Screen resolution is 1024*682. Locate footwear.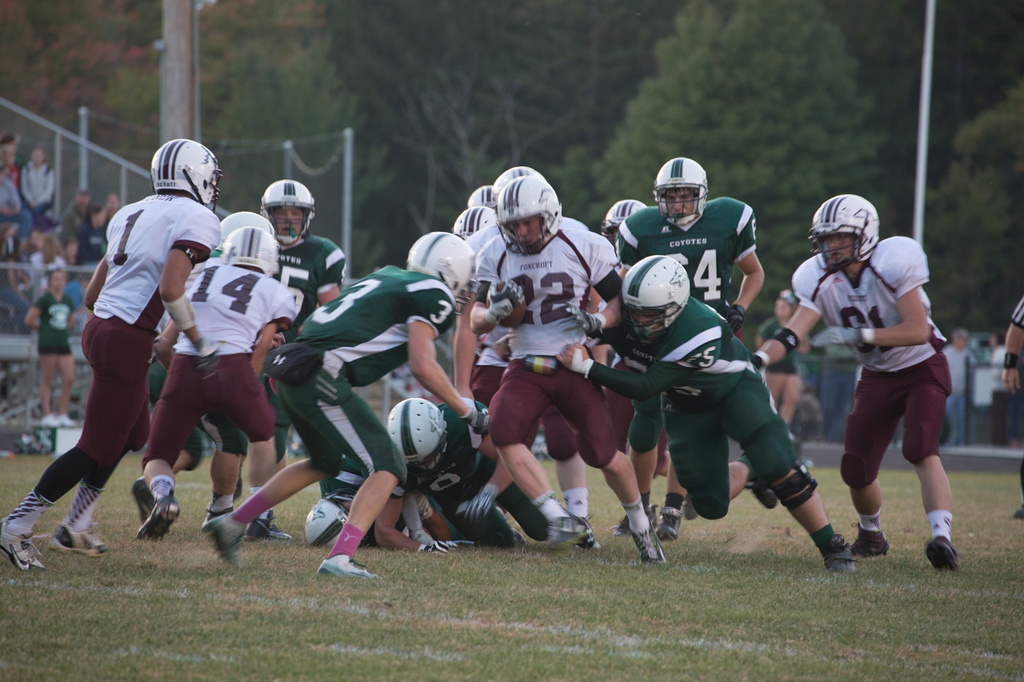
(left=578, top=529, right=600, bottom=555).
